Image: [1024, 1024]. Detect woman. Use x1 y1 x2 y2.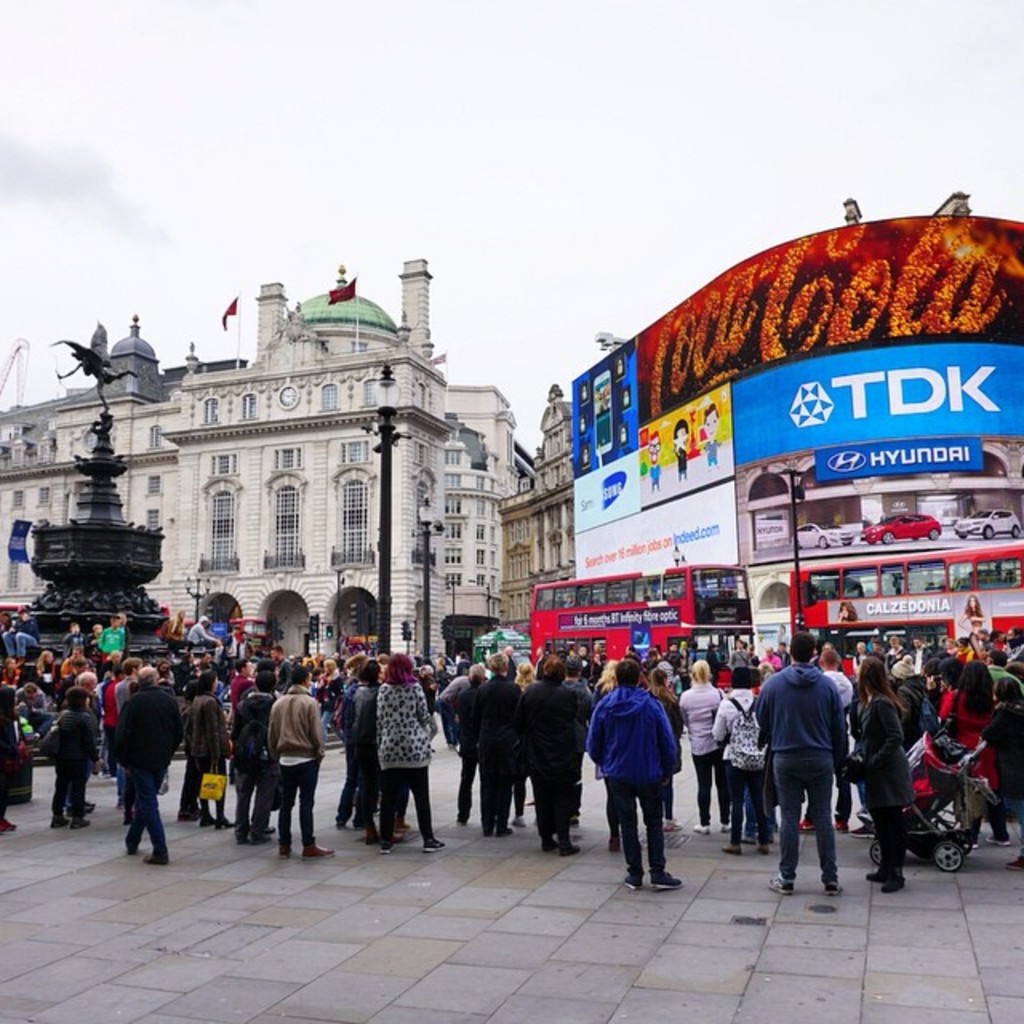
936 658 1005 853.
